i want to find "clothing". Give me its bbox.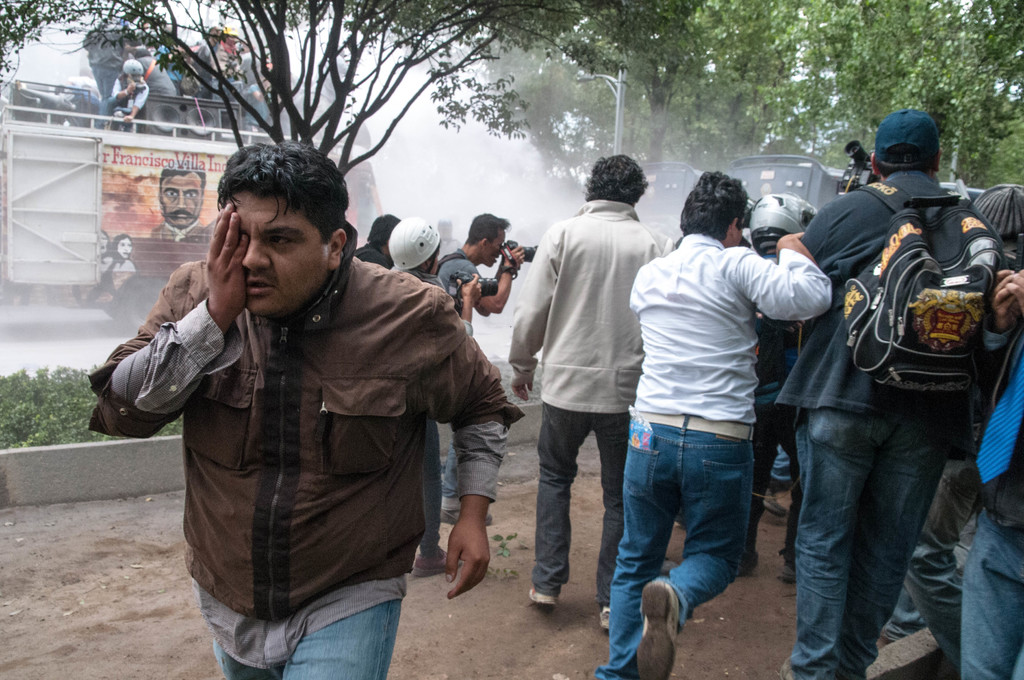
(left=580, top=232, right=845, bottom=671).
